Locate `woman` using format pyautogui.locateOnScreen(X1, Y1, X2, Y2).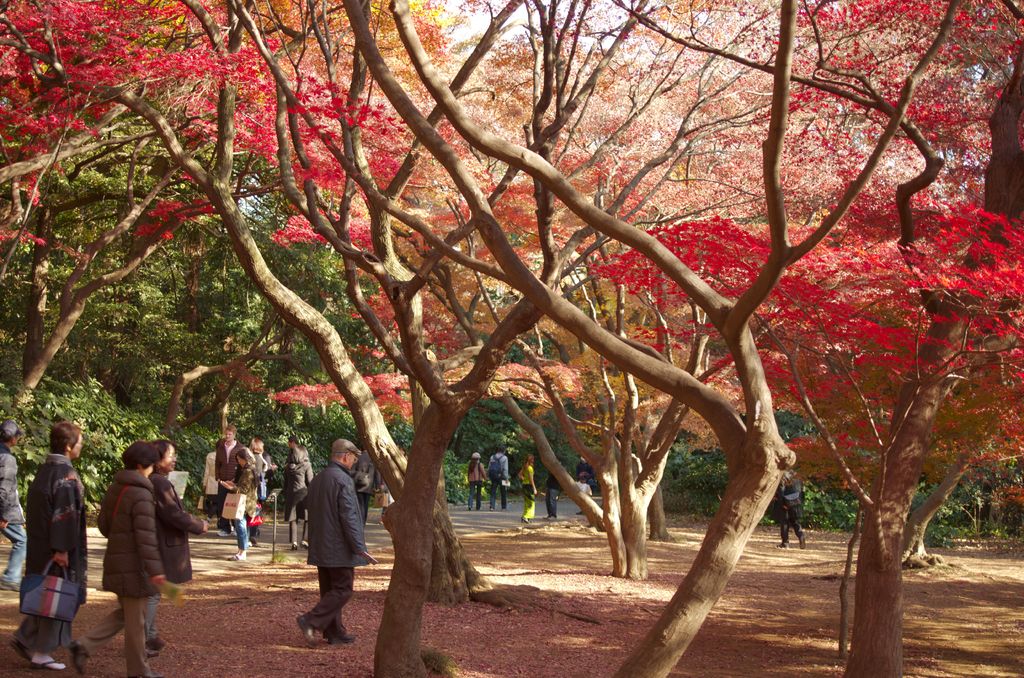
pyautogui.locateOnScreen(218, 445, 252, 560).
